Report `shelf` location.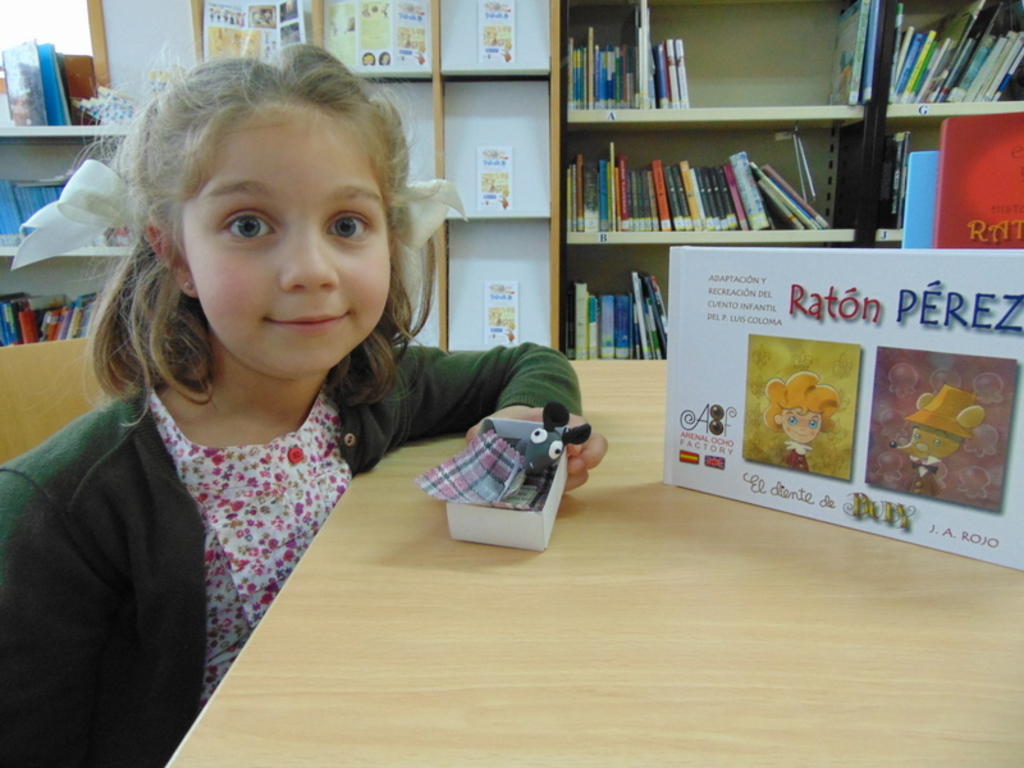
Report: box(856, 0, 1023, 262).
